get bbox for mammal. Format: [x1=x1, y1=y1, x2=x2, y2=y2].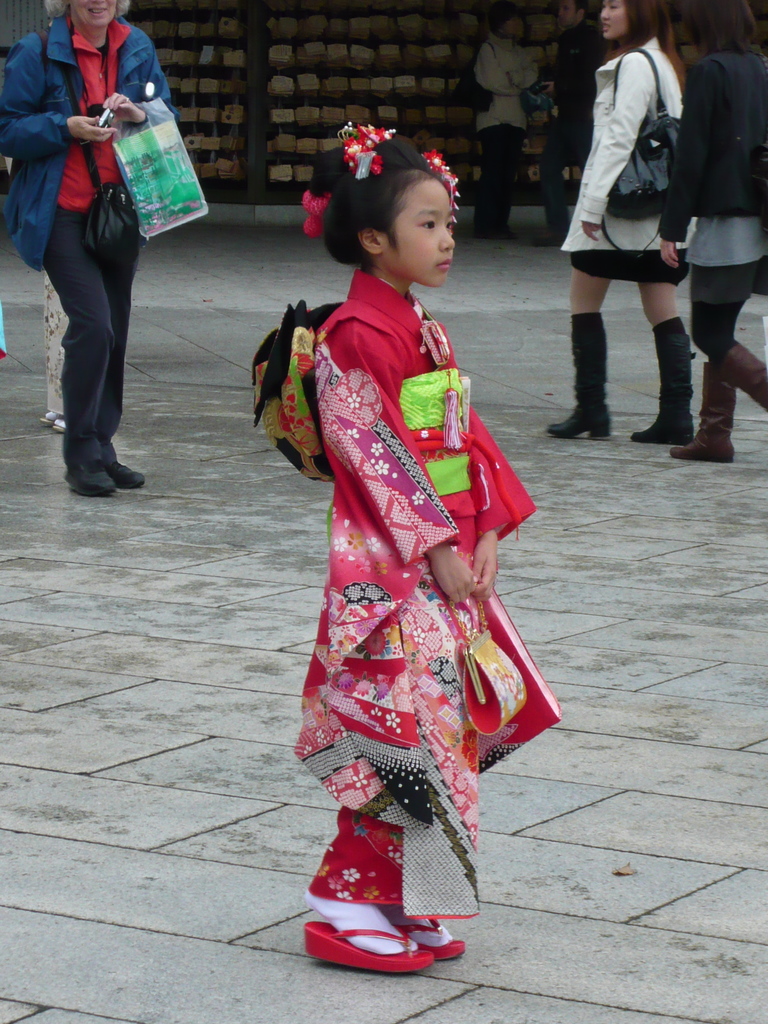
[x1=0, y1=0, x2=179, y2=499].
